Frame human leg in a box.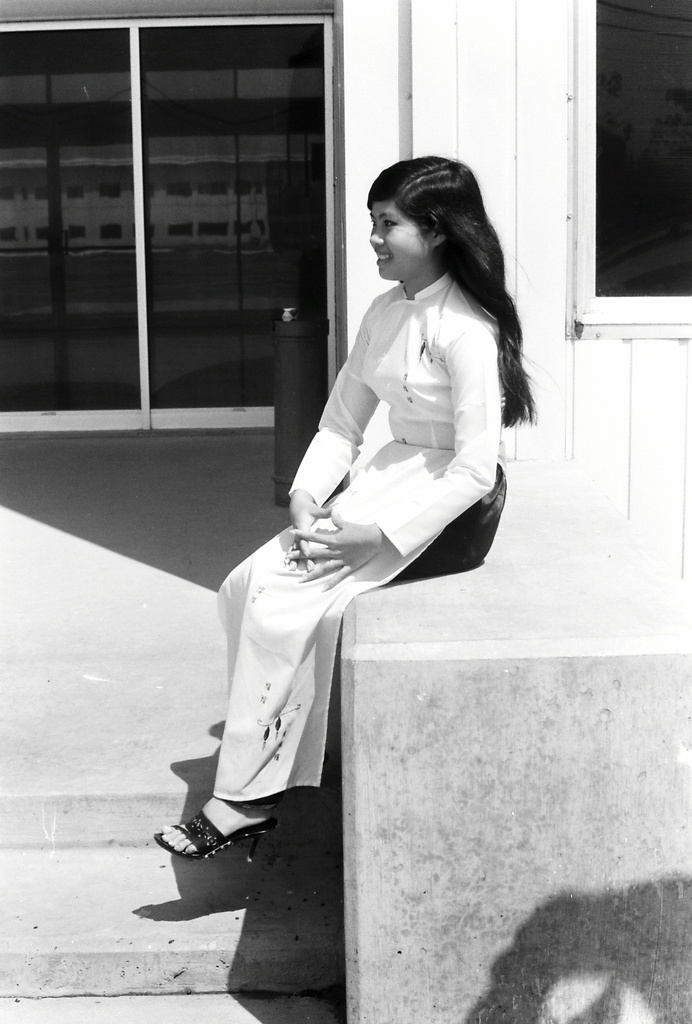
149/533/494/860.
